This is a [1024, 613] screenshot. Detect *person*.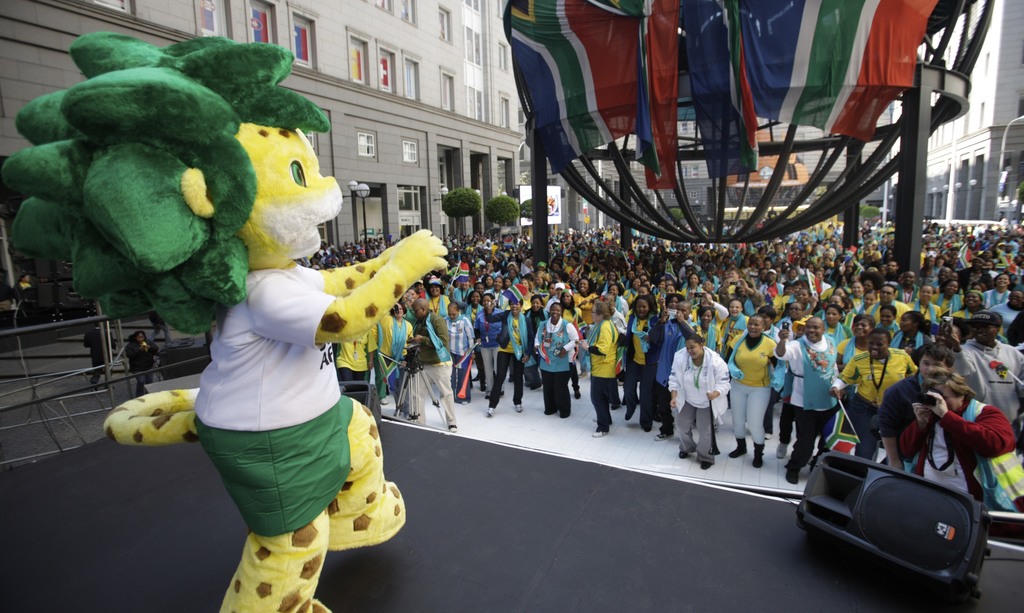
select_region(779, 315, 845, 482).
